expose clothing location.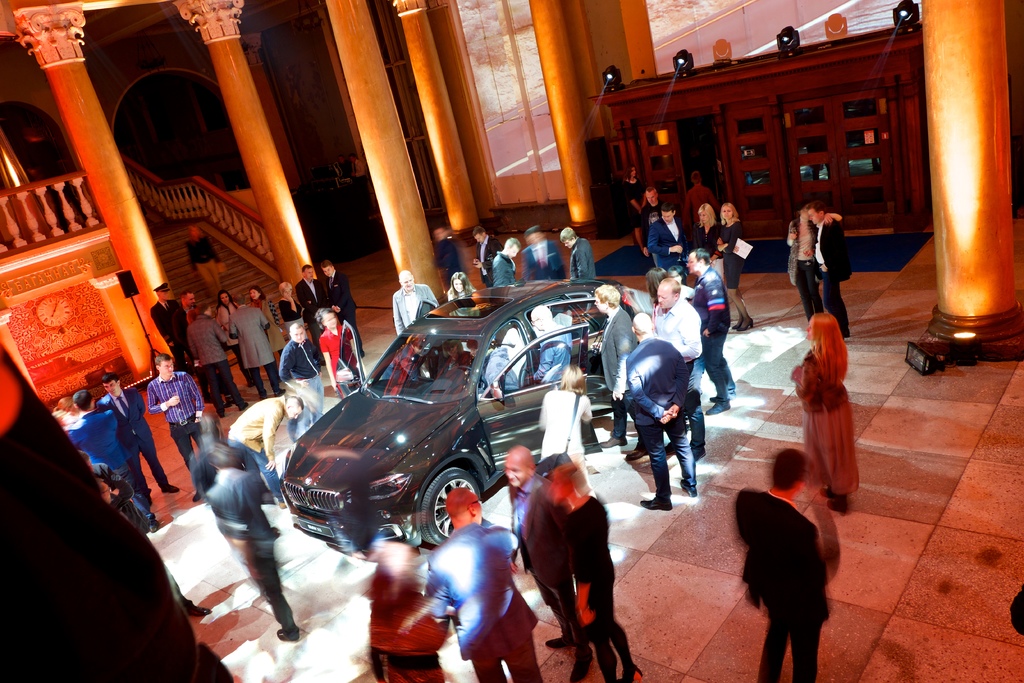
Exposed at select_region(312, 316, 352, 392).
